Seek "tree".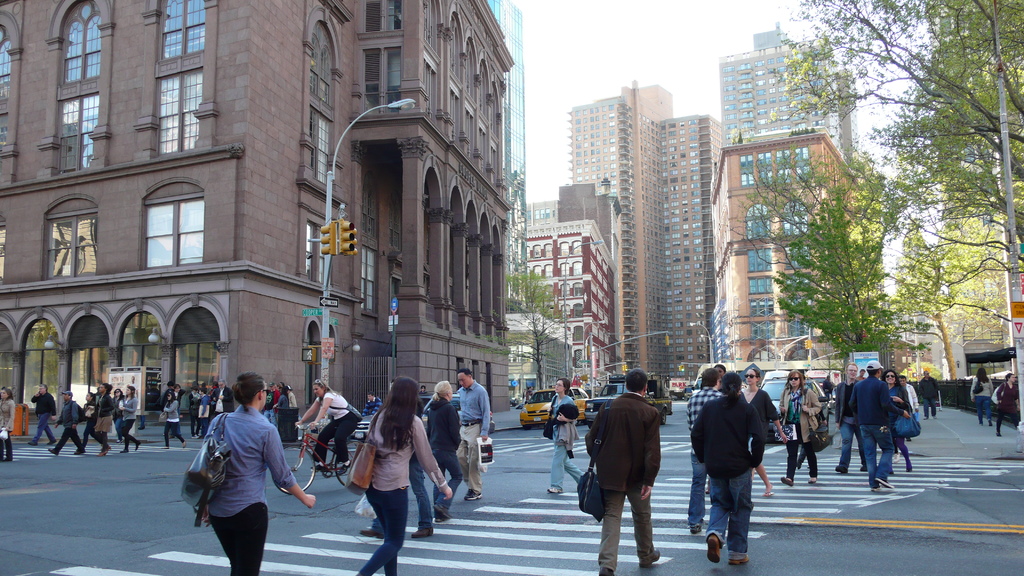
938, 167, 1011, 321.
